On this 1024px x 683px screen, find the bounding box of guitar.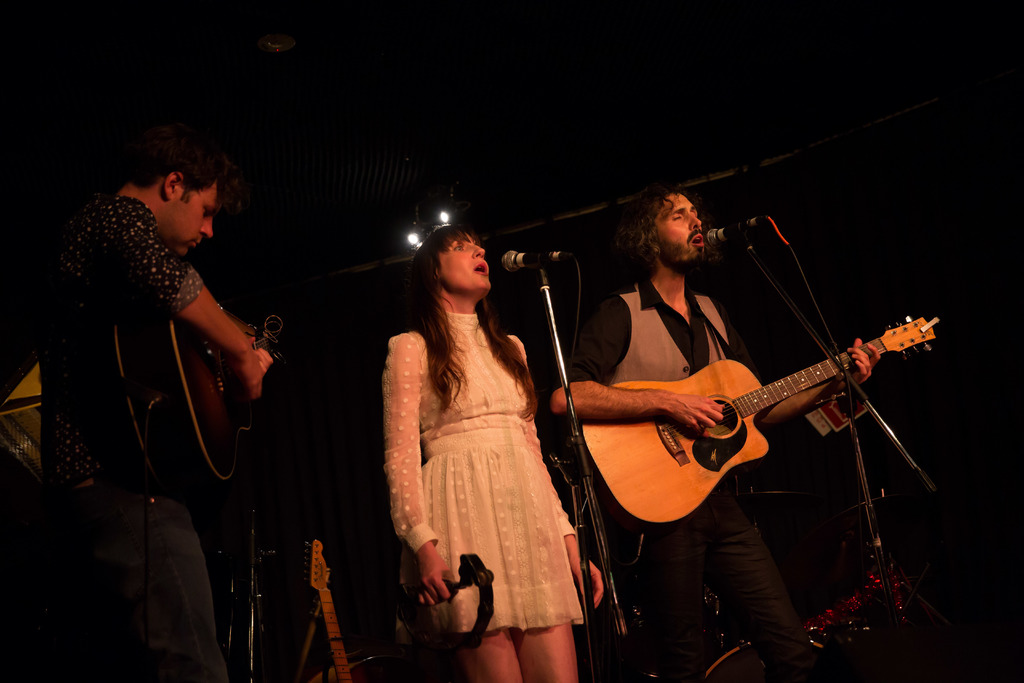
Bounding box: <box>109,310,284,504</box>.
